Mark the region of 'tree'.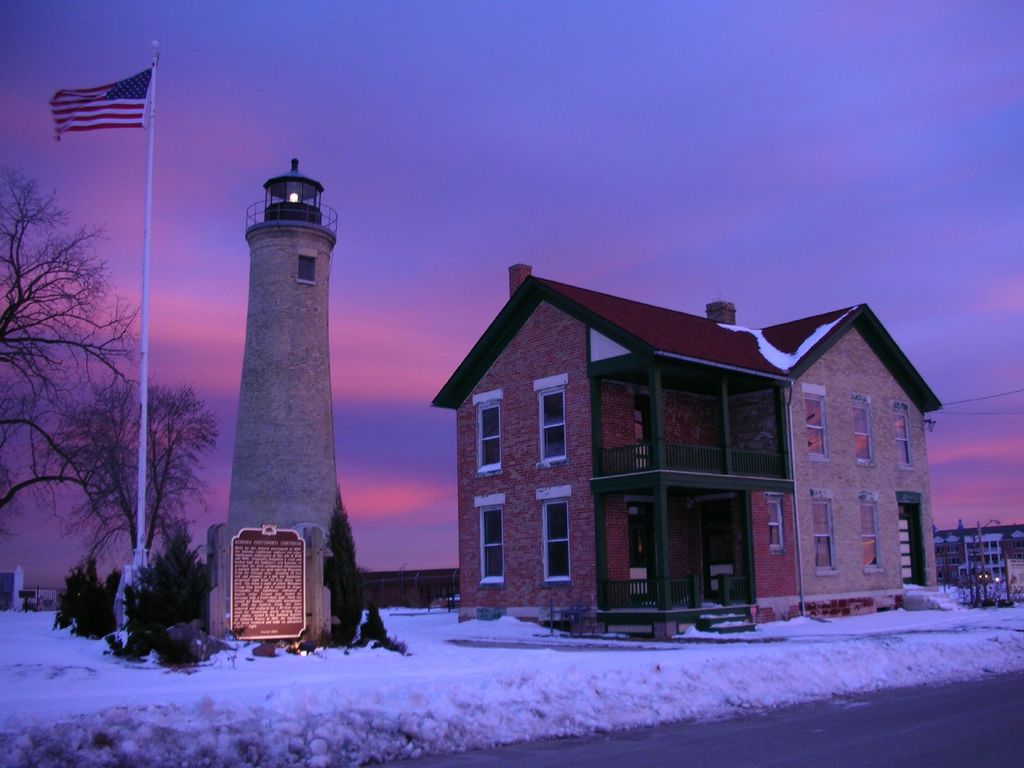
Region: <box>51,378,221,563</box>.
